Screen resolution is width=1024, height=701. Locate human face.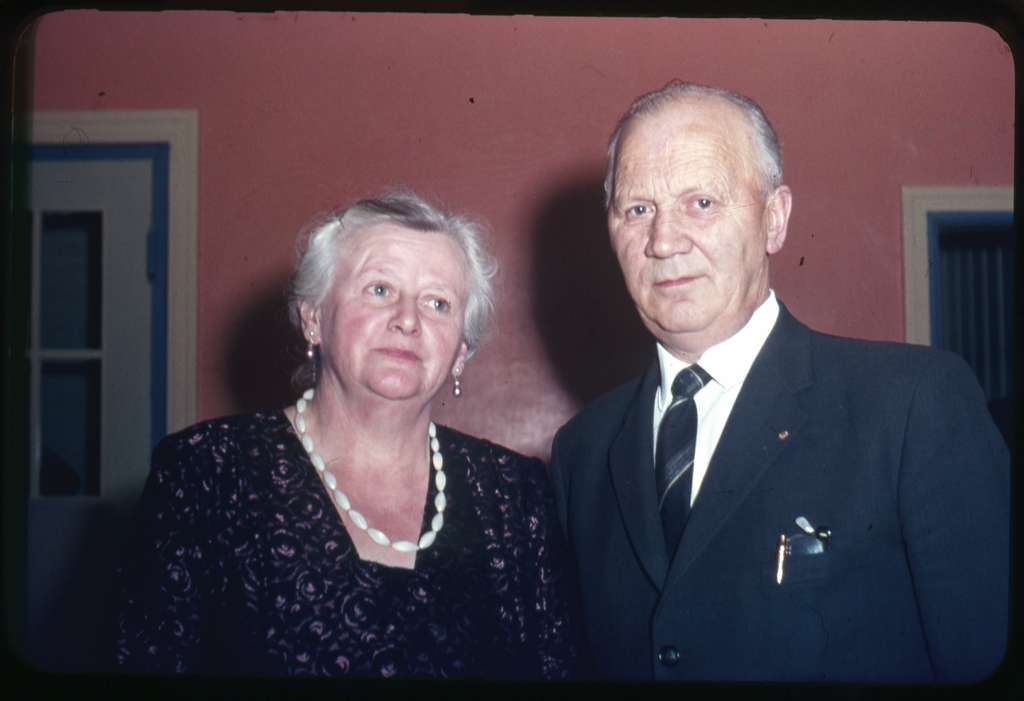
(left=323, top=222, right=467, bottom=392).
